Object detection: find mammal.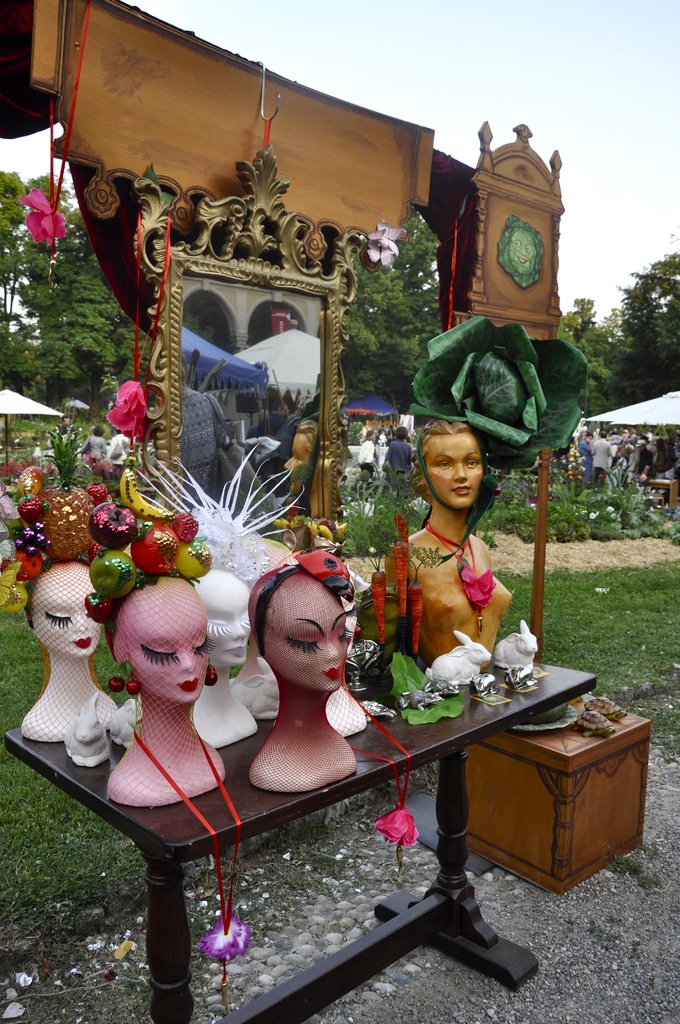
{"x1": 89, "y1": 426, "x2": 93, "y2": 433}.
